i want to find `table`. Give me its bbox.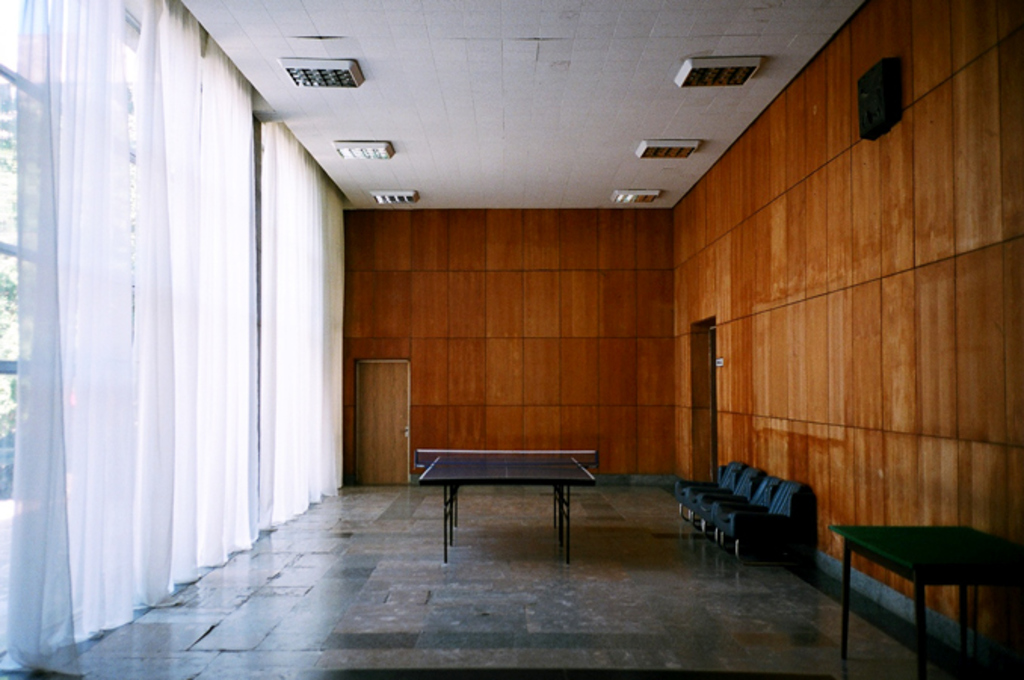
x1=418 y1=444 x2=597 y2=565.
